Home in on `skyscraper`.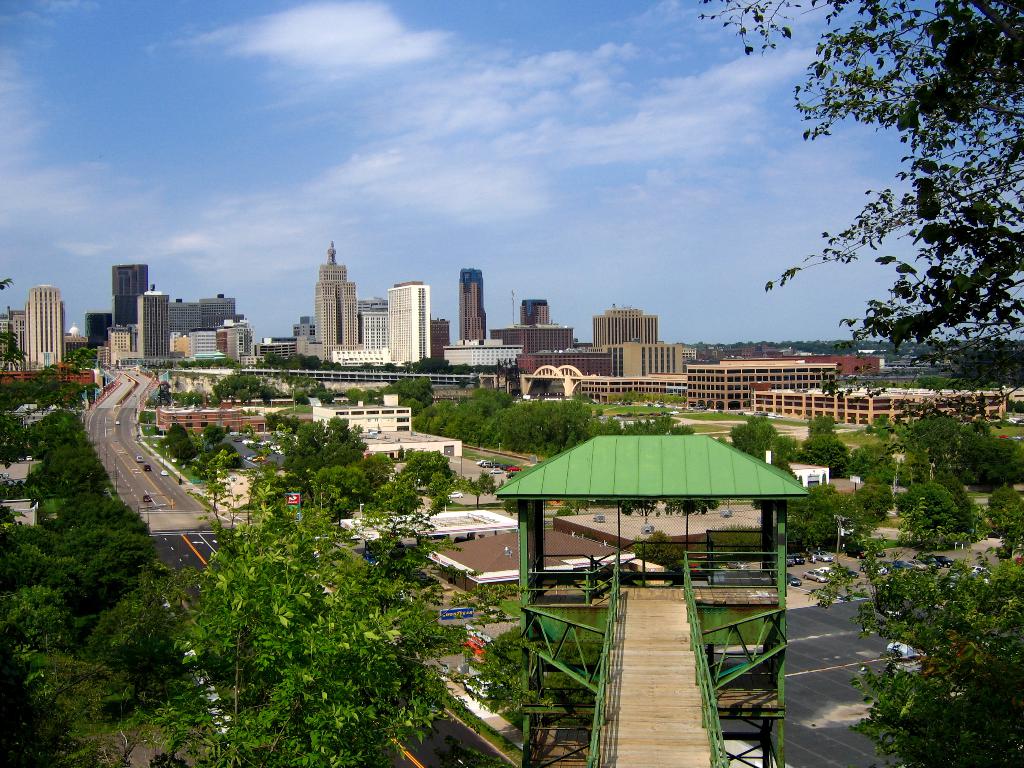
Homed in at <bbox>309, 246, 360, 362</bbox>.
